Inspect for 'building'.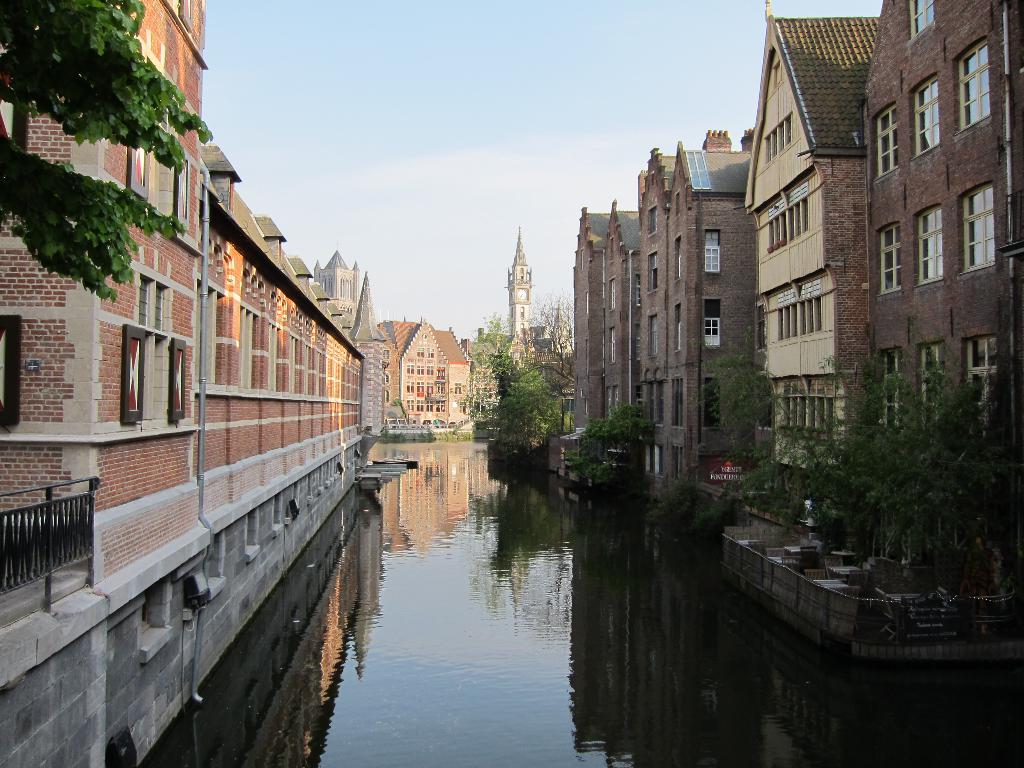
Inspection: [742,1,878,476].
